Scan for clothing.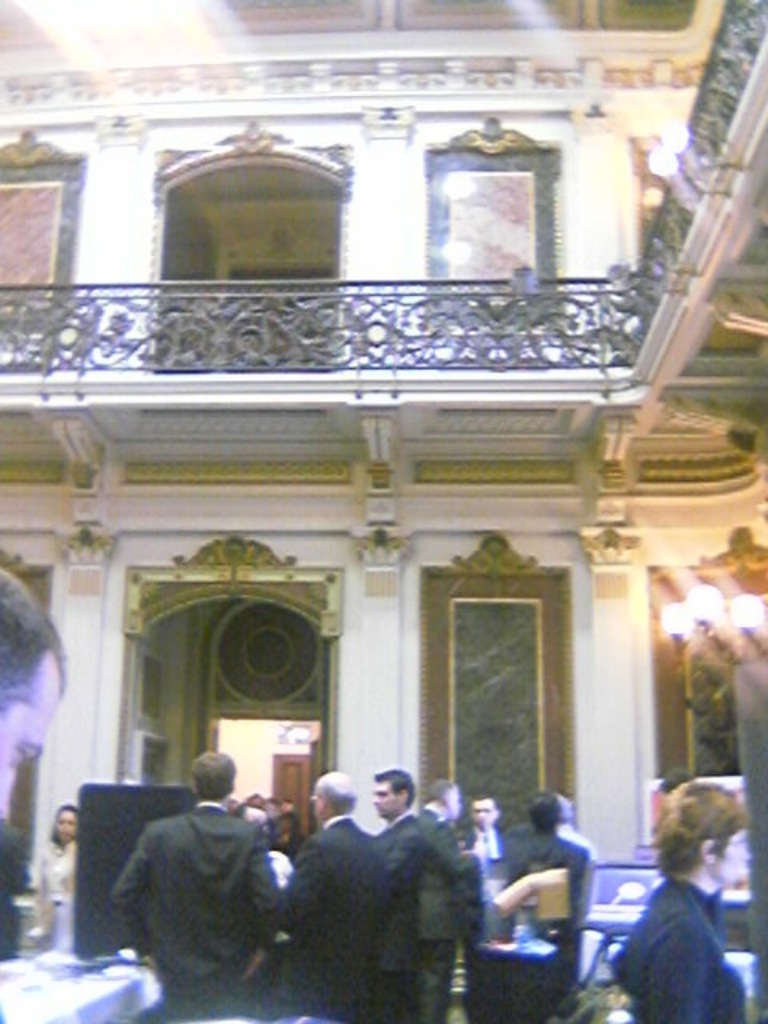
Scan result: 280:814:384:995.
